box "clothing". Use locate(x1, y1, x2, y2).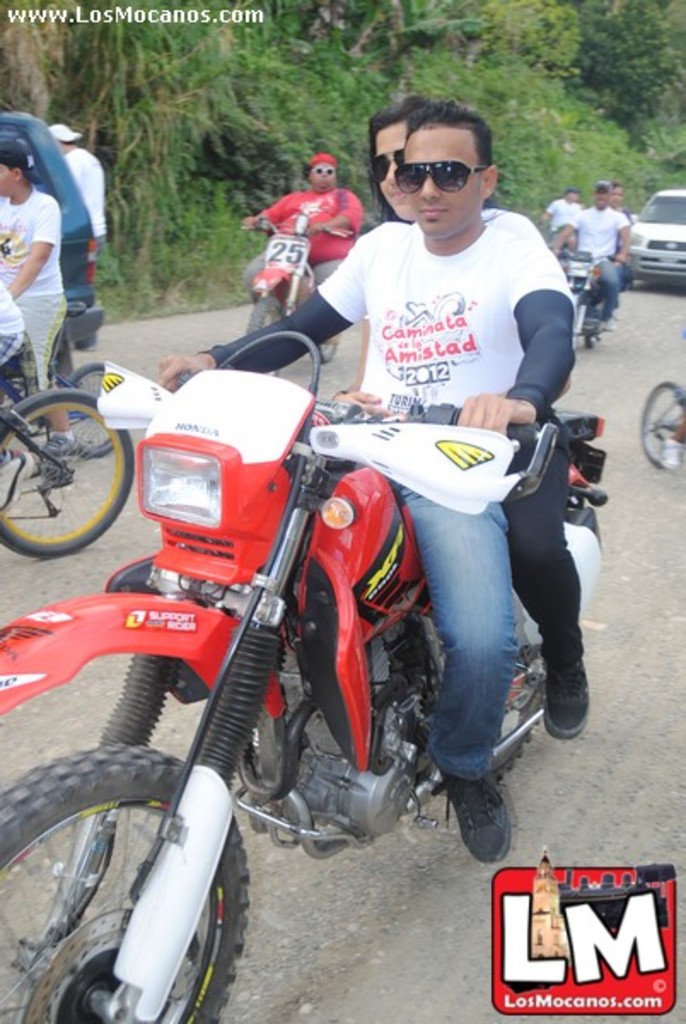
locate(266, 177, 367, 259).
